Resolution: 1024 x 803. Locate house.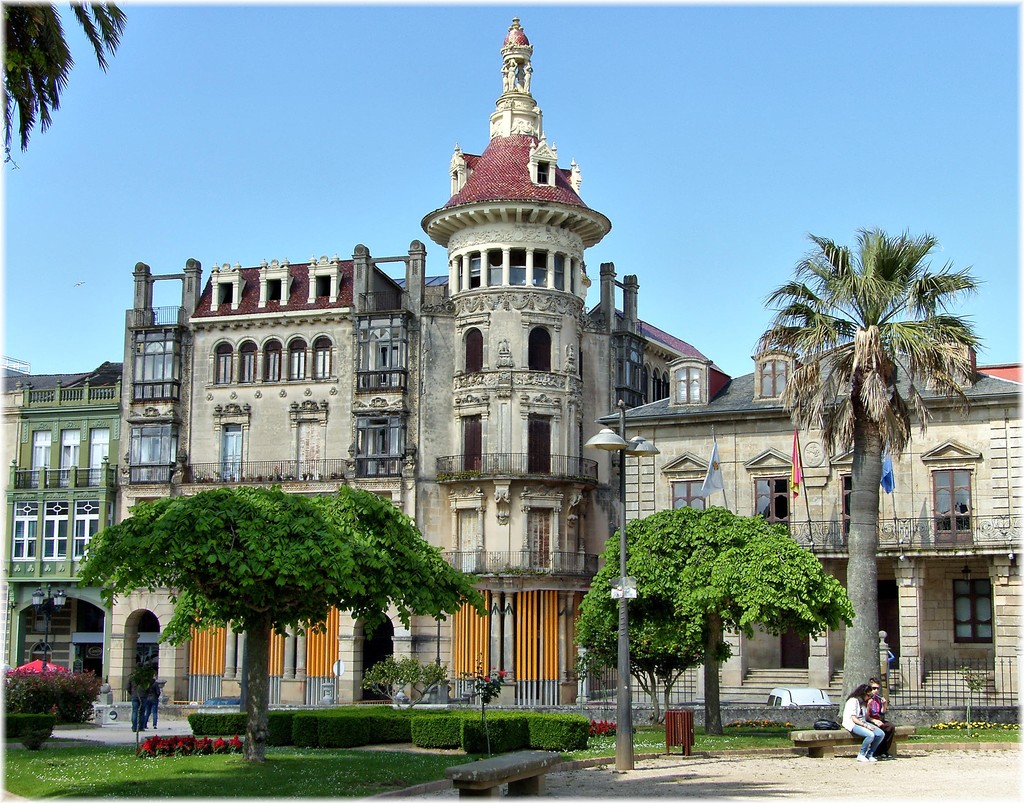
(6,346,131,706).
